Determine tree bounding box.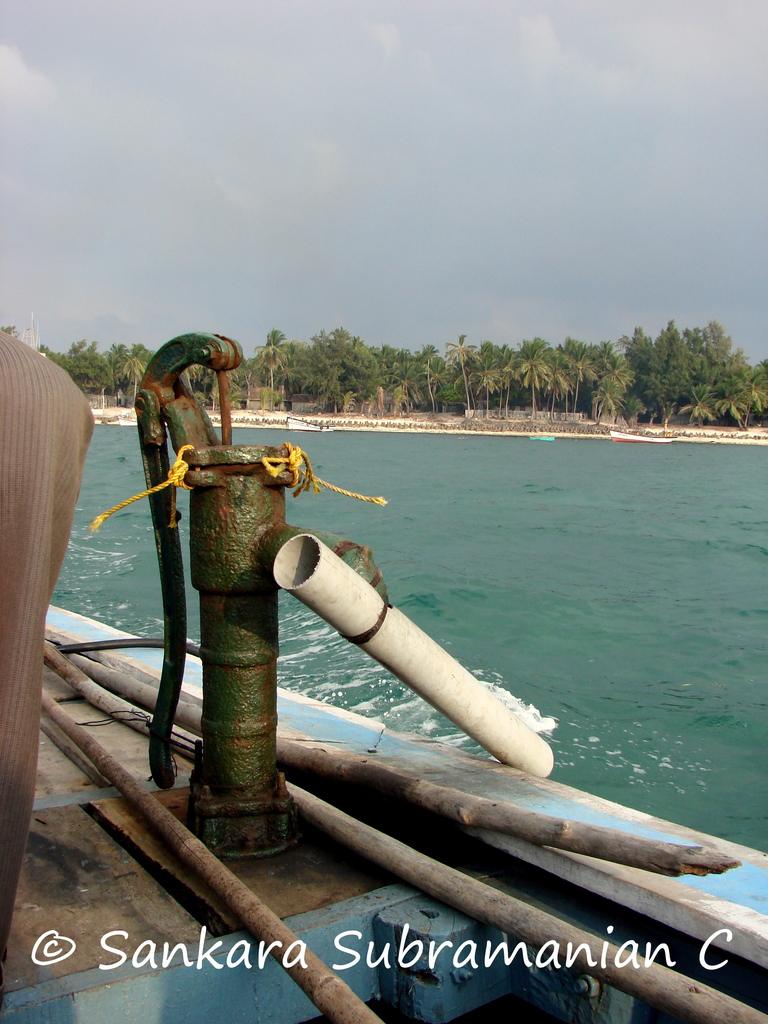
Determined: [x1=307, y1=325, x2=359, y2=413].
